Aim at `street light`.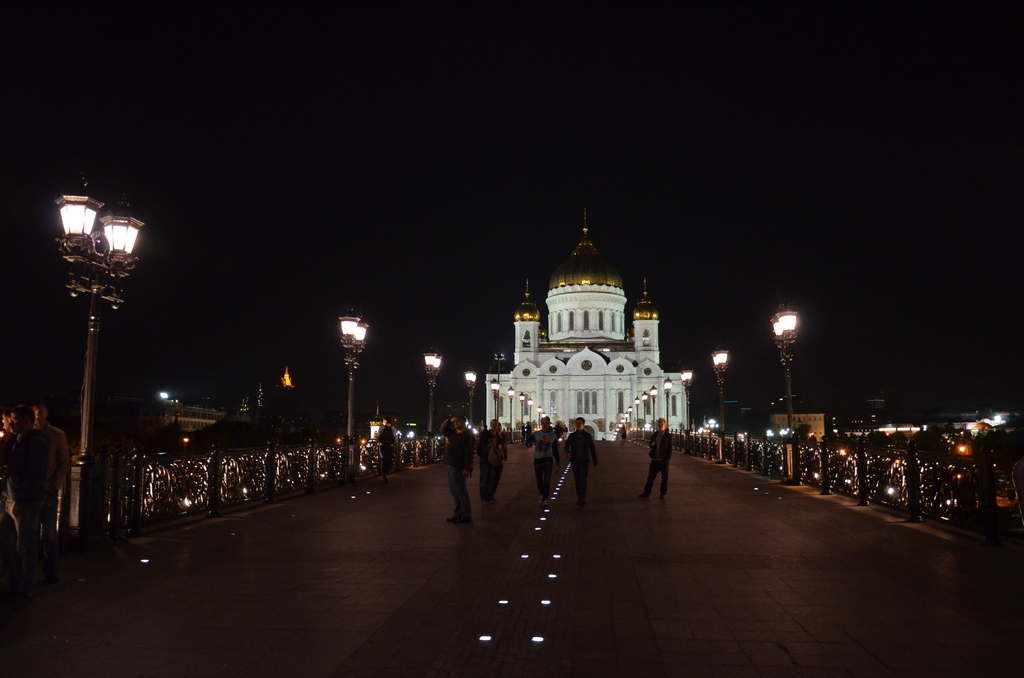
Aimed at (339, 304, 372, 494).
